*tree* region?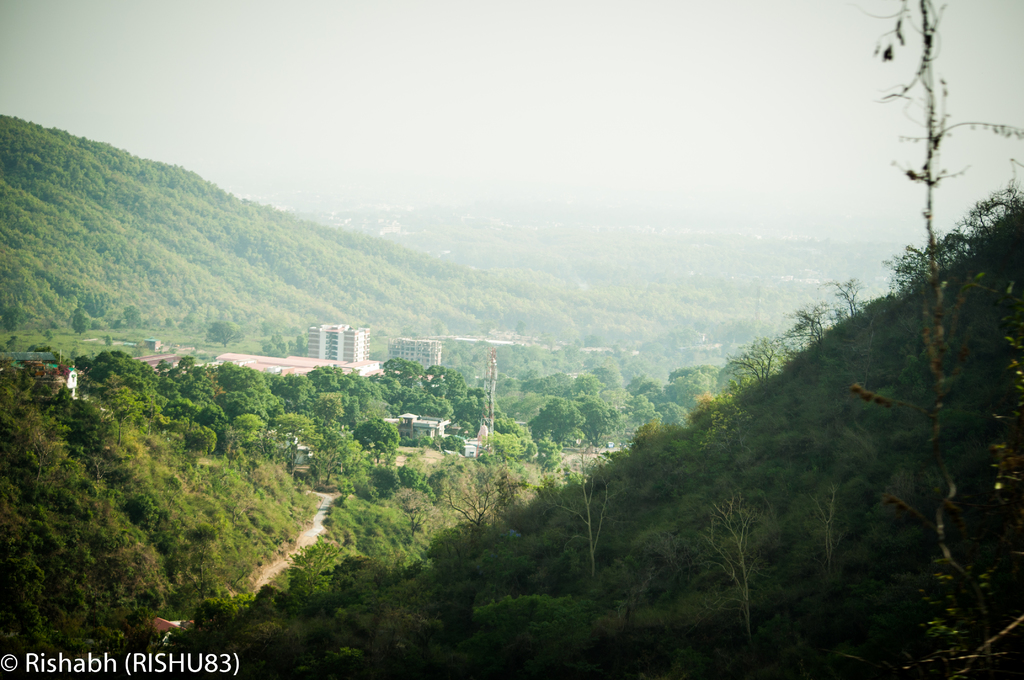
pyautogui.locateOnScreen(681, 486, 782, 638)
